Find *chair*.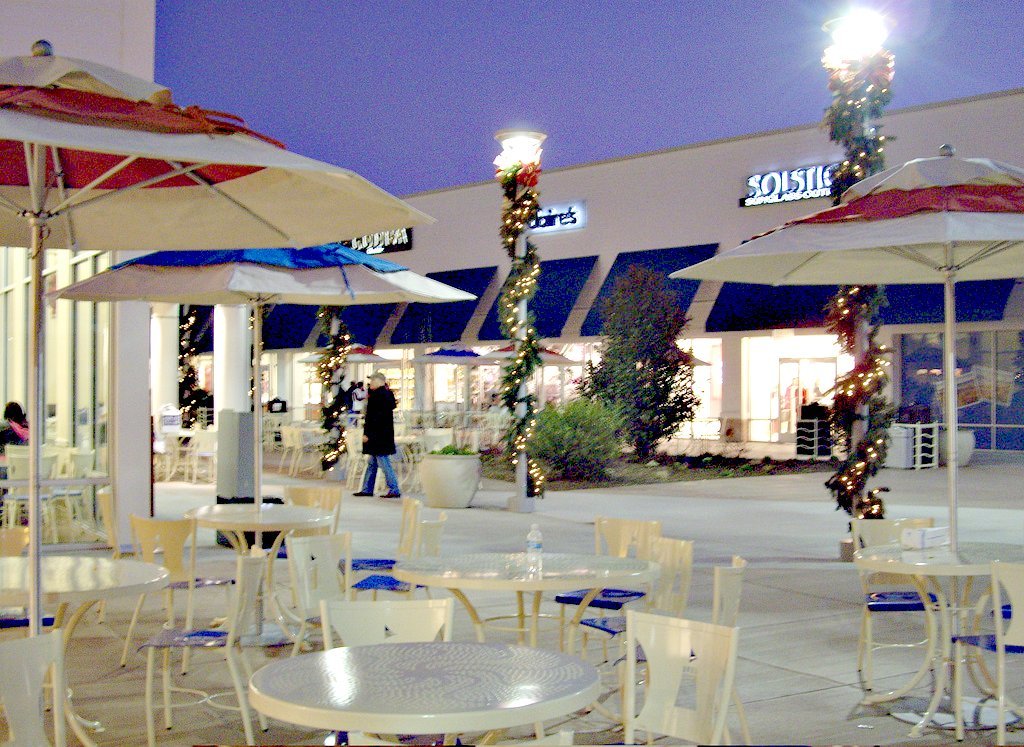
Rect(598, 609, 741, 746).
